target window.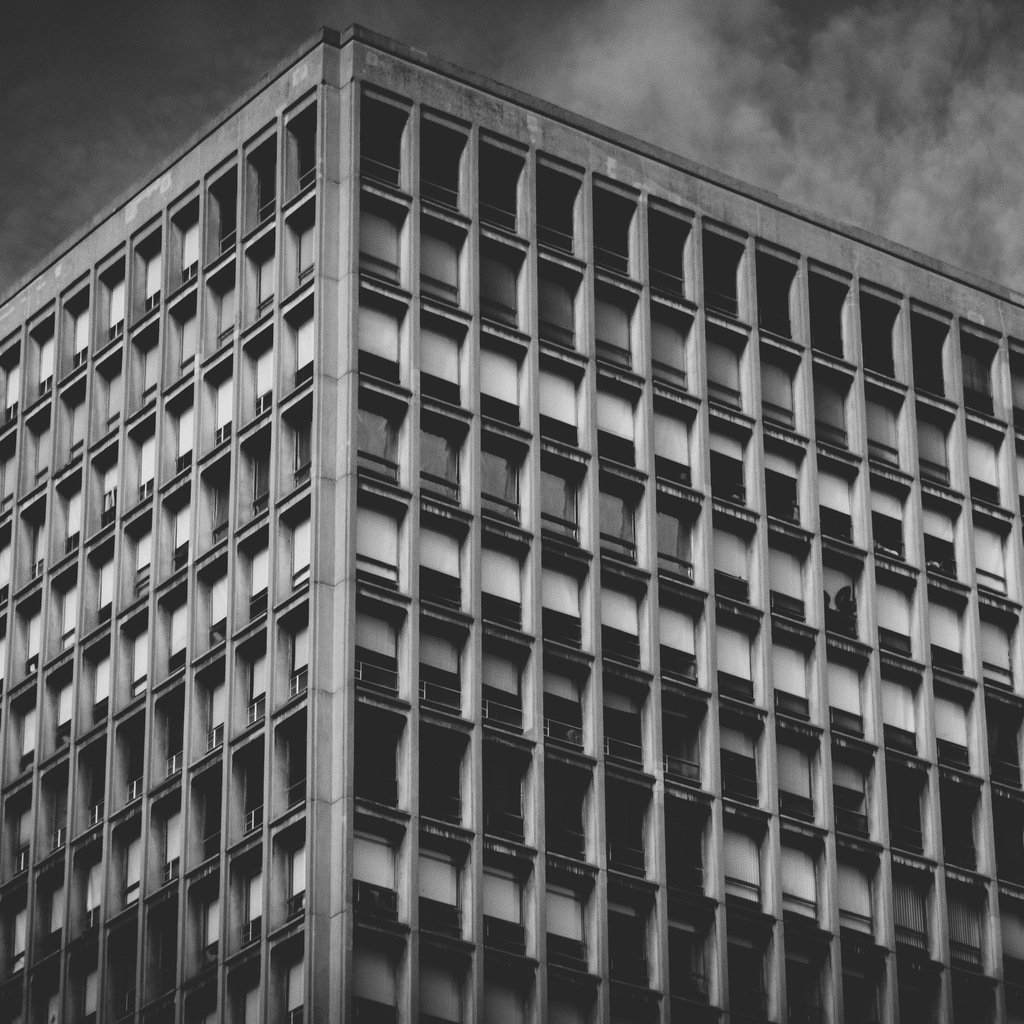
Target region: [660,686,712,791].
